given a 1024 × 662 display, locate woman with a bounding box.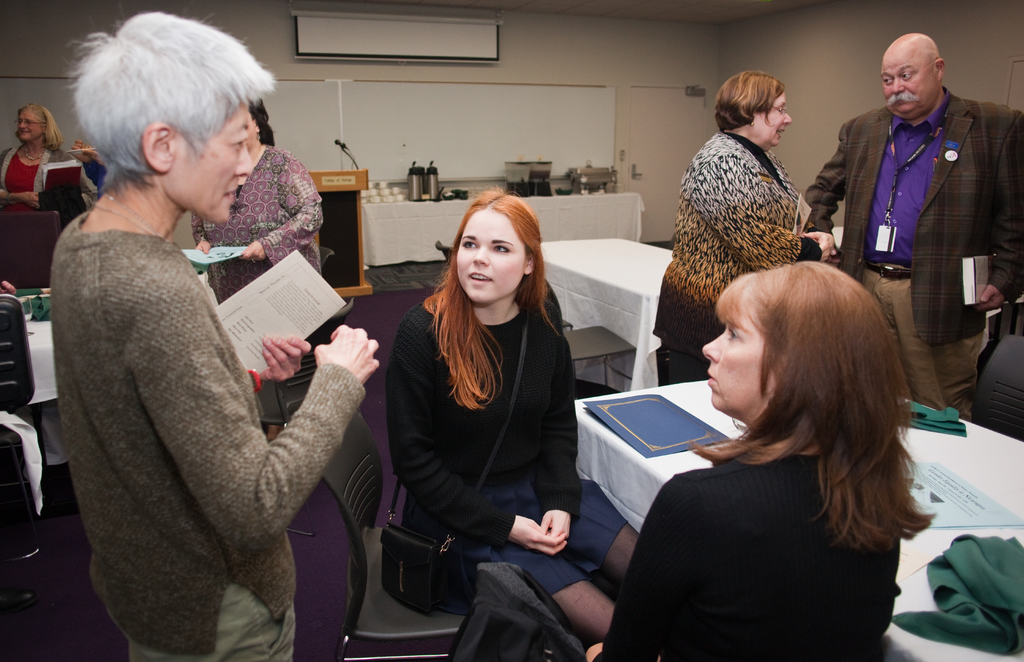
Located: left=0, top=106, right=98, bottom=208.
